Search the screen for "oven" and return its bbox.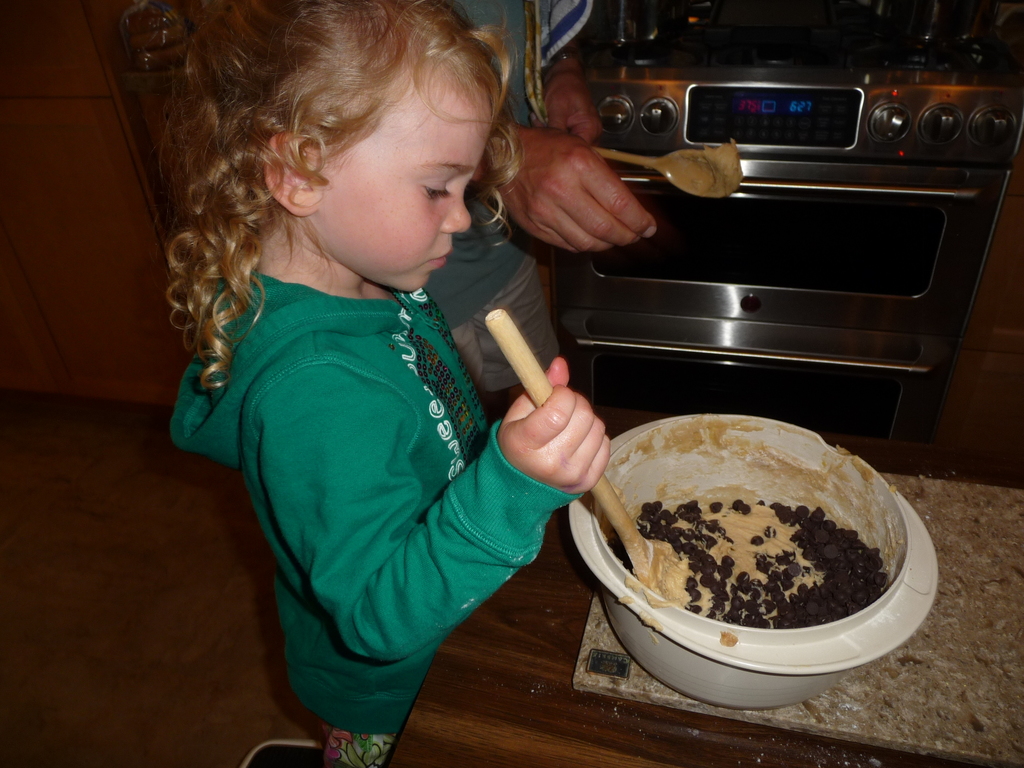
Found: 546/189/988/442.
